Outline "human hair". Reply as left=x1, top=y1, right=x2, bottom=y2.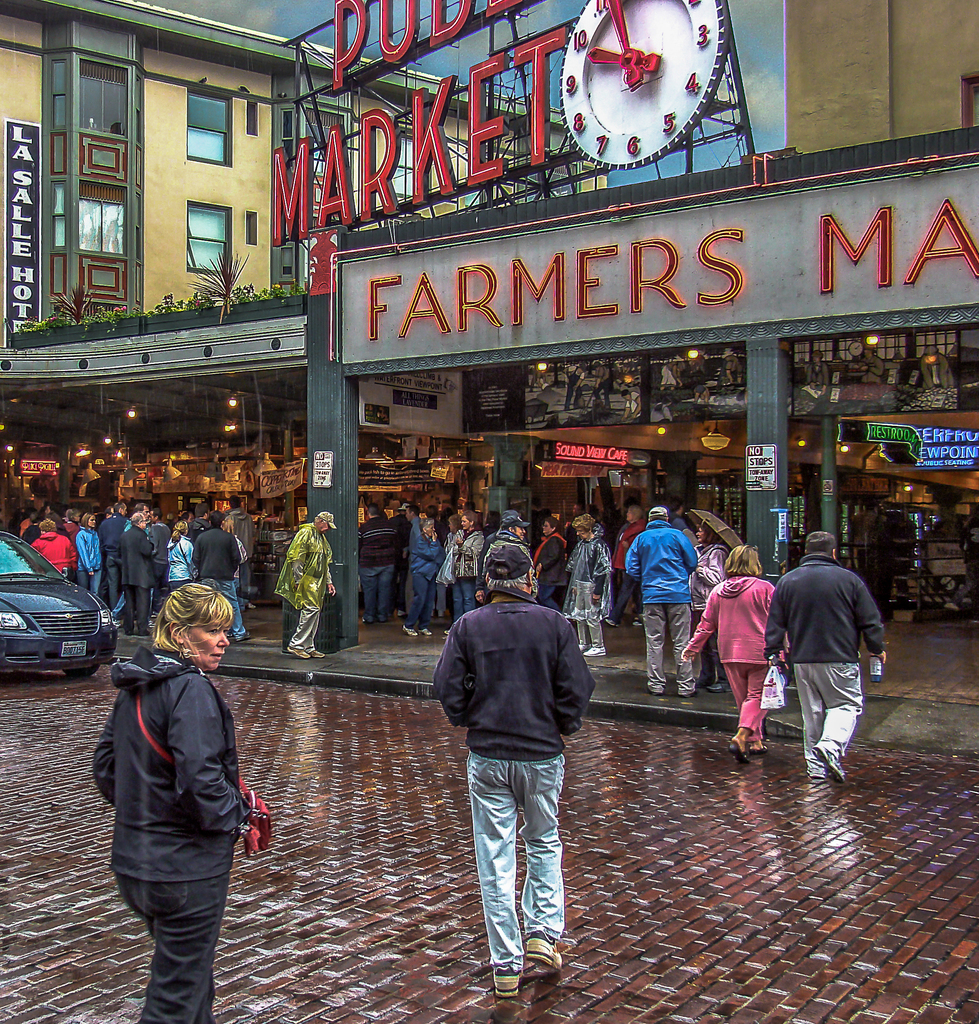
left=800, top=531, right=837, bottom=556.
